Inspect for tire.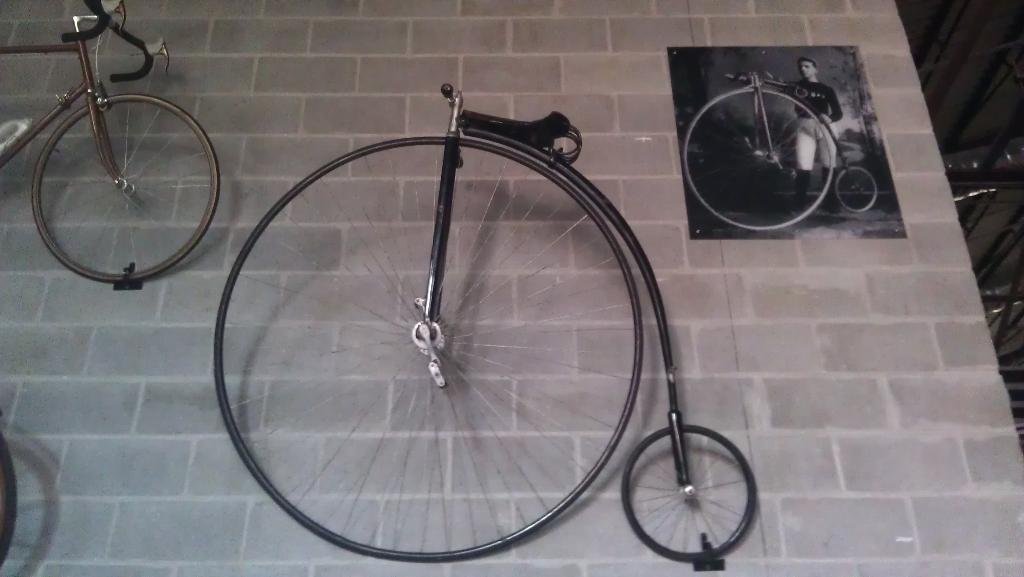
Inspection: l=837, t=168, r=877, b=213.
